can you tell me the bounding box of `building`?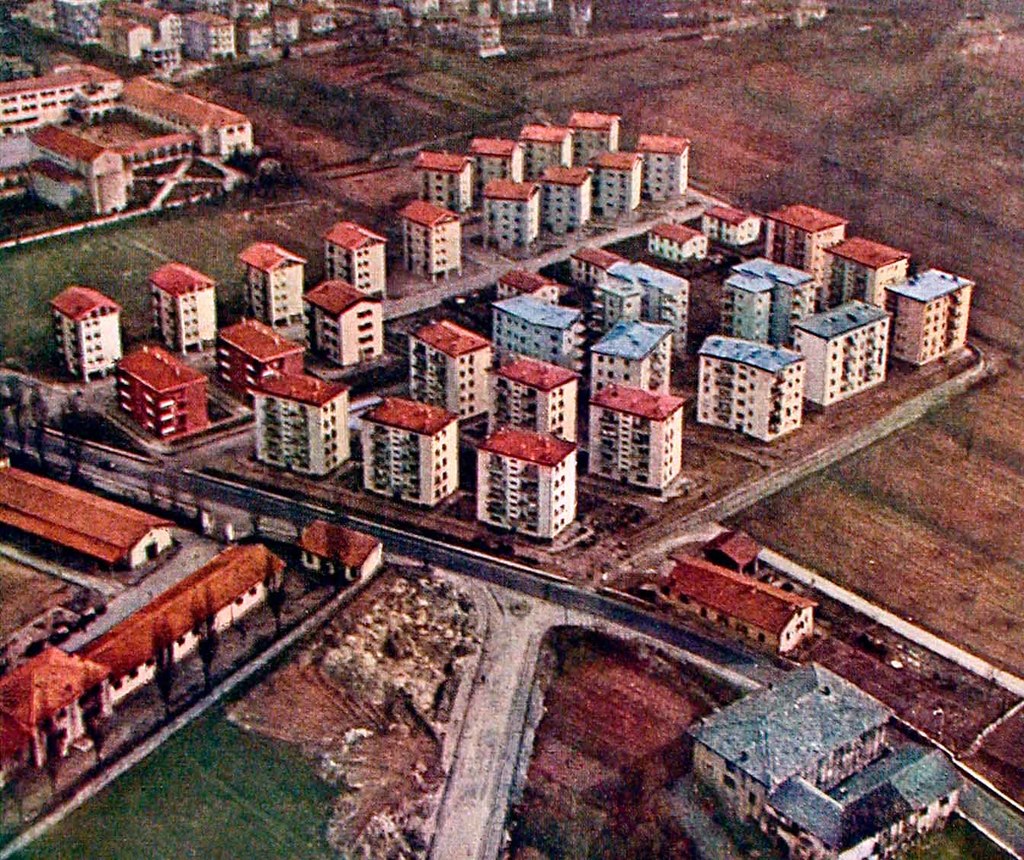
<region>0, 50, 135, 157</region>.
